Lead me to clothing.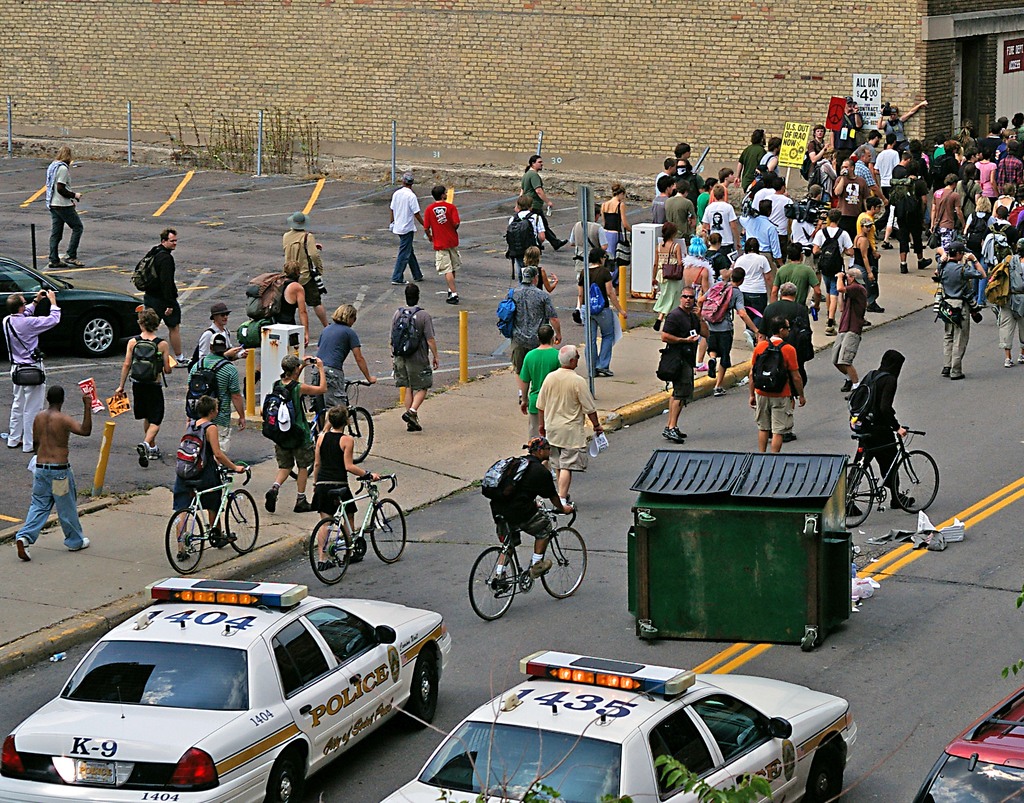
Lead to [left=45, top=161, right=84, bottom=264].
